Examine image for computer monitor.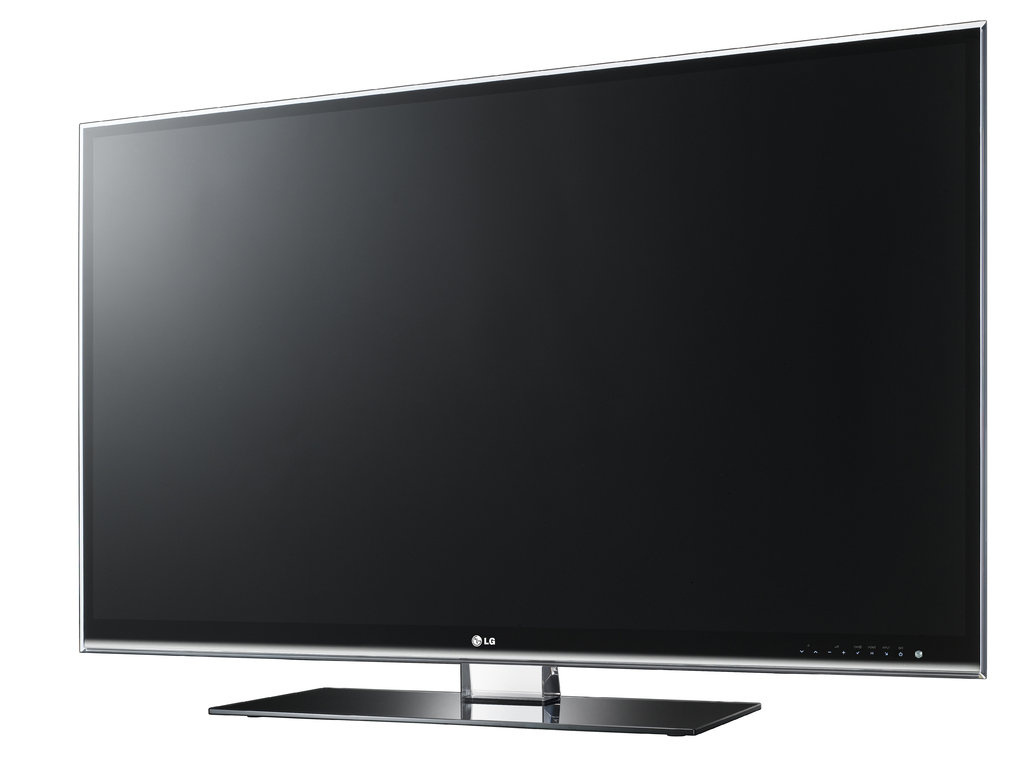
Examination result: (33, 29, 977, 753).
